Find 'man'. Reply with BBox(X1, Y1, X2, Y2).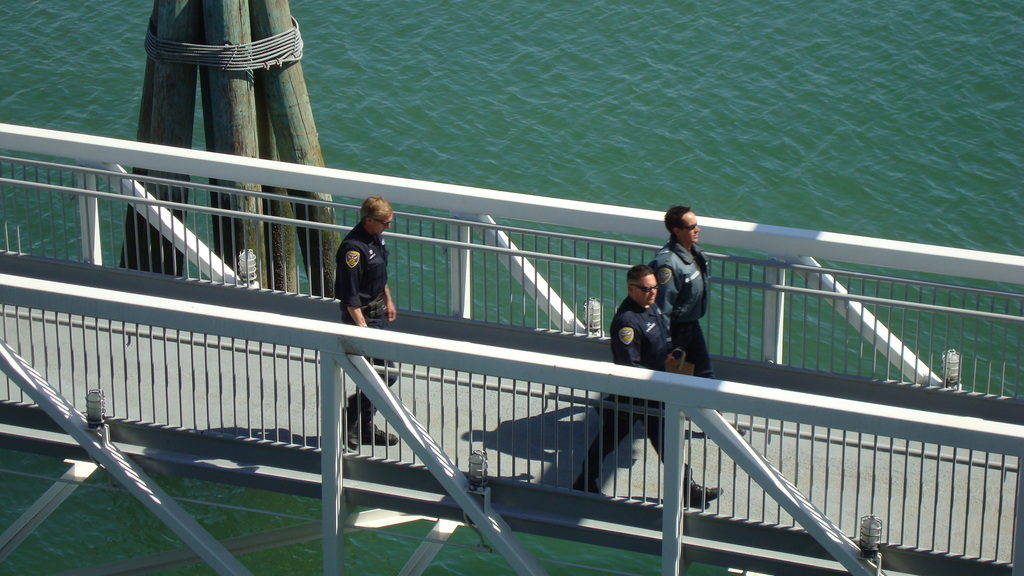
BBox(330, 196, 403, 454).
